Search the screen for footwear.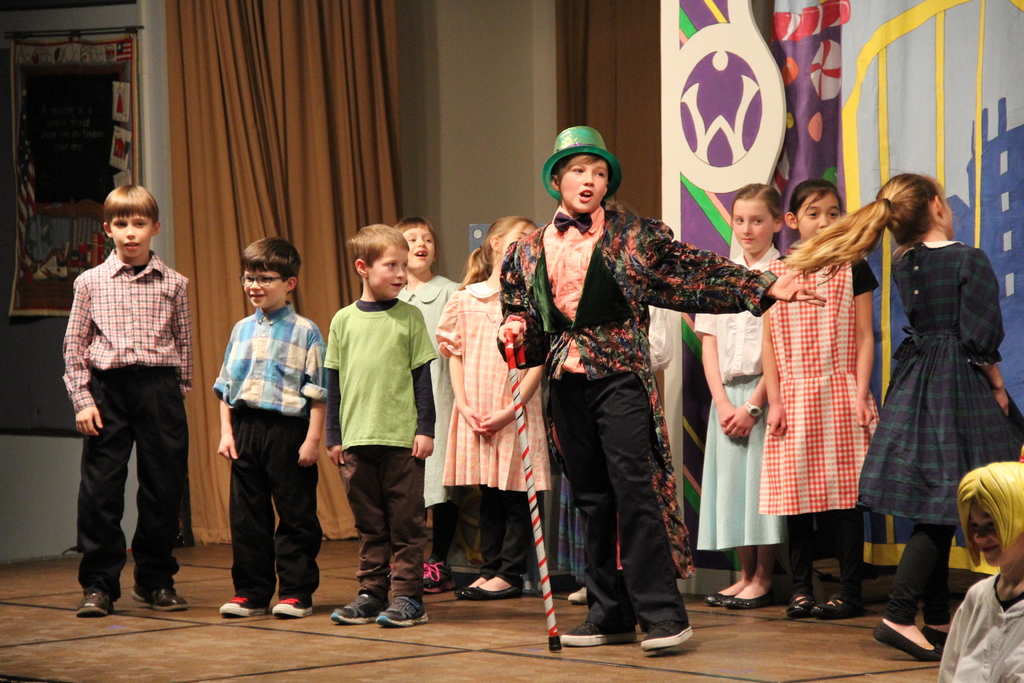
Found at rect(232, 570, 310, 628).
